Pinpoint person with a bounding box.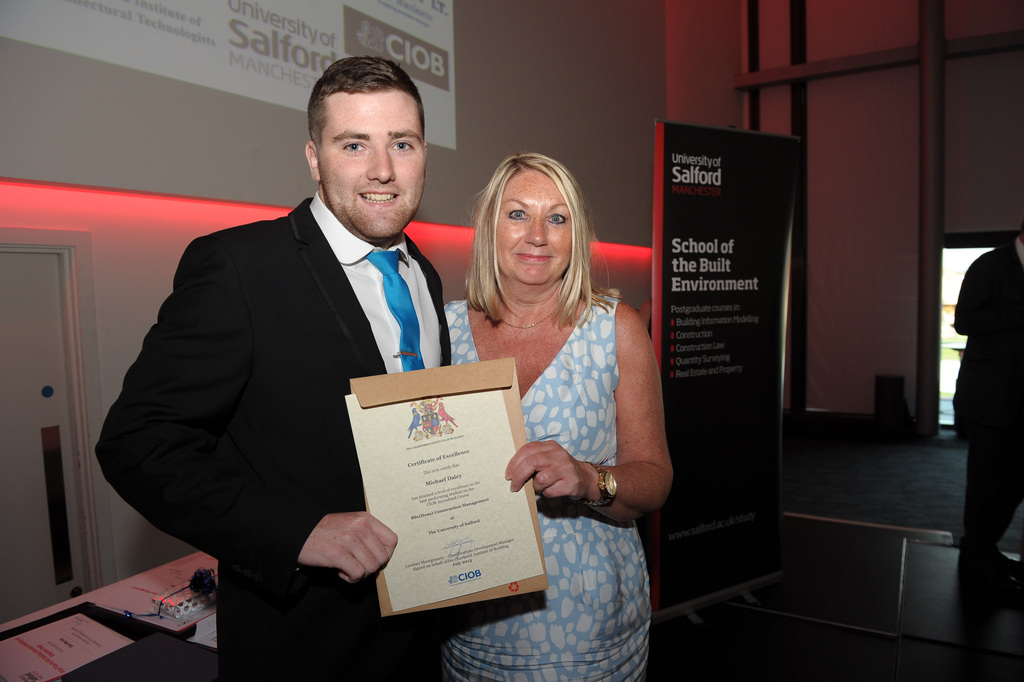
select_region(134, 56, 477, 658).
